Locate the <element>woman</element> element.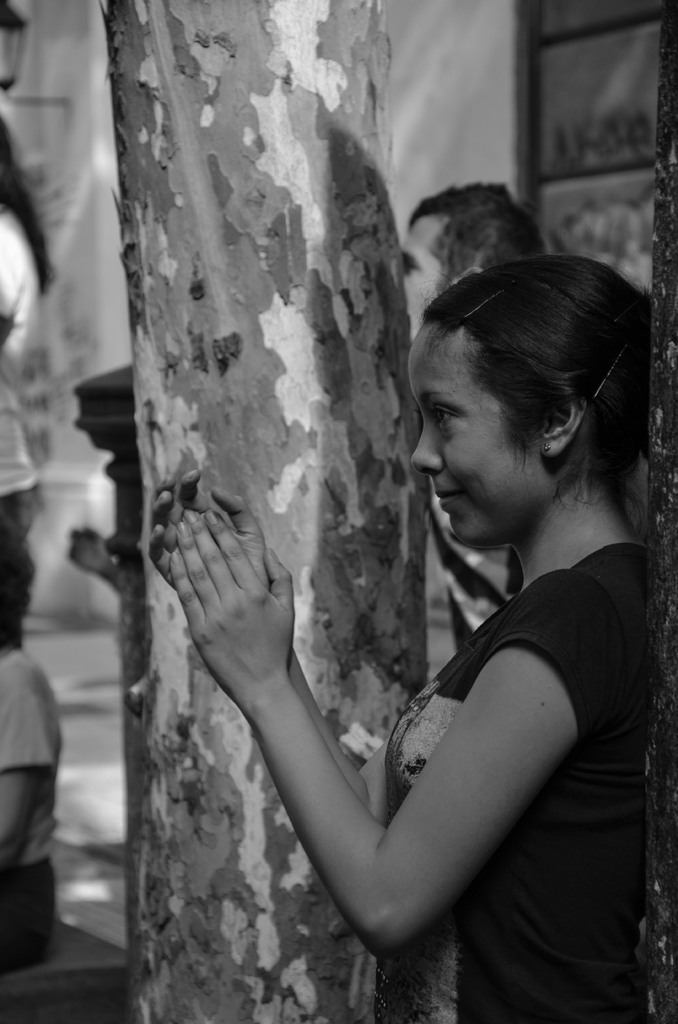
Element bbox: pyautogui.locateOnScreen(0, 114, 55, 531).
